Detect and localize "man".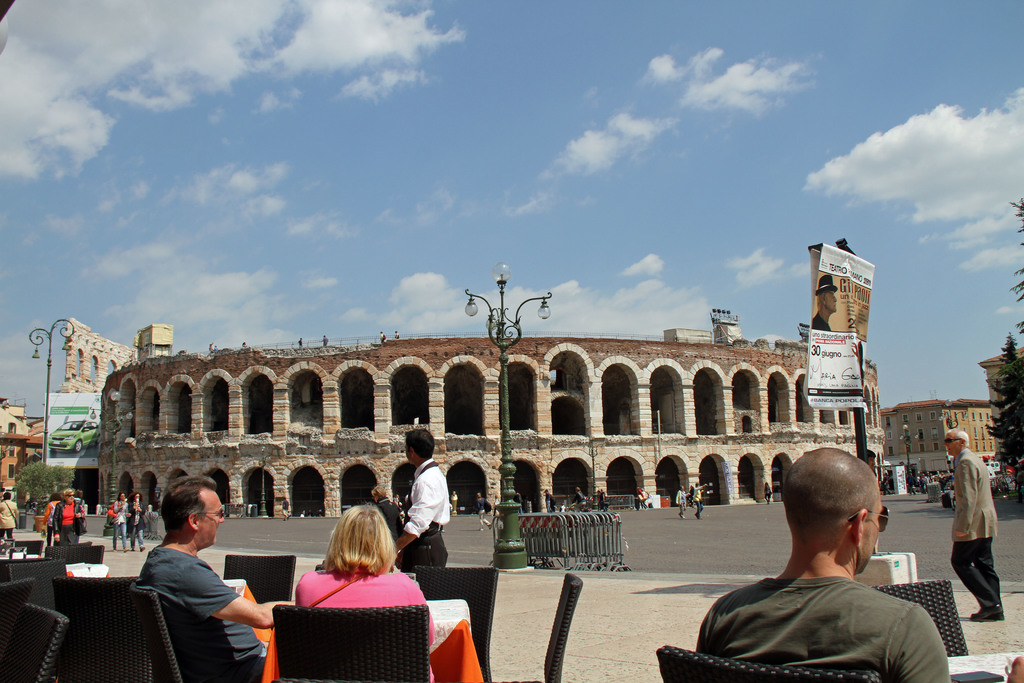
Localized at [left=397, top=431, right=451, bottom=568].
